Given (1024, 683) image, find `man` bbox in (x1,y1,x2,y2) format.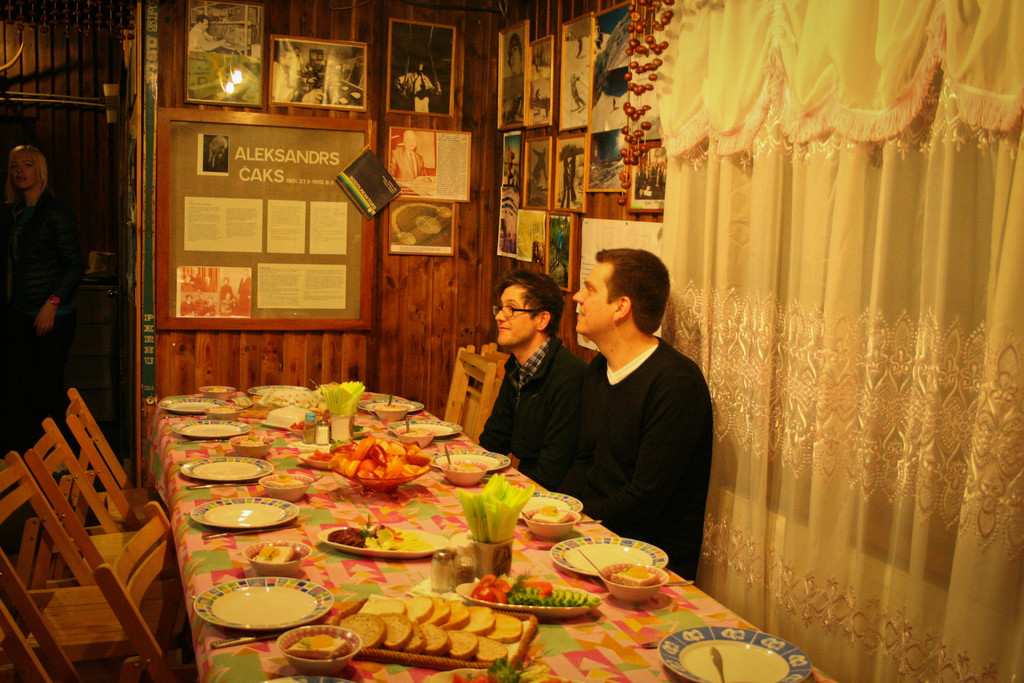
(392,58,439,115).
